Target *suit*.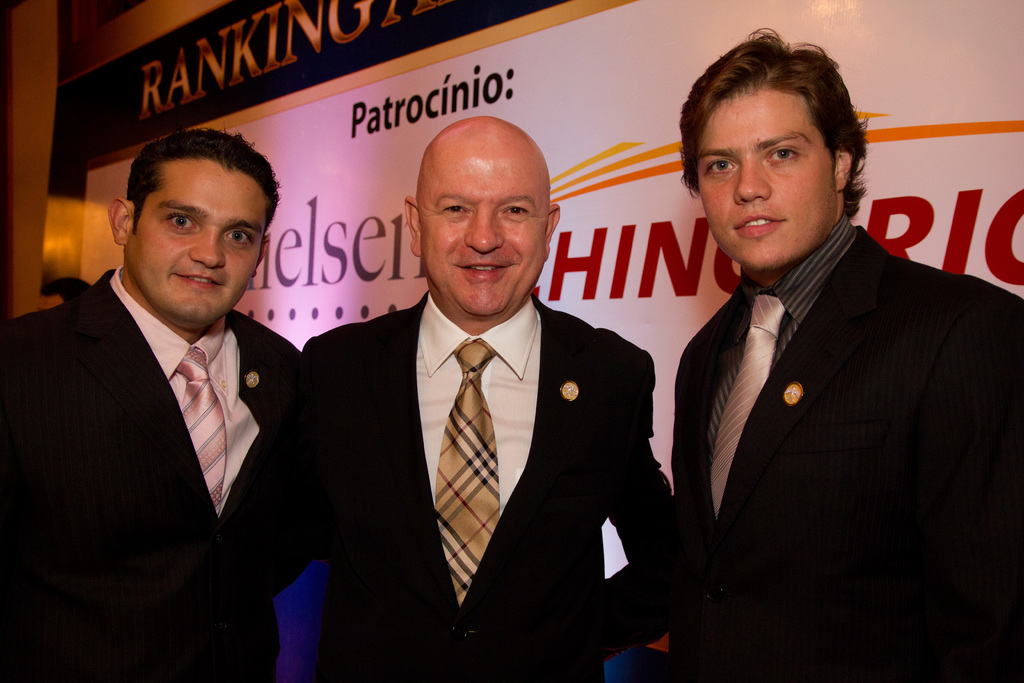
Target region: locate(0, 268, 301, 682).
